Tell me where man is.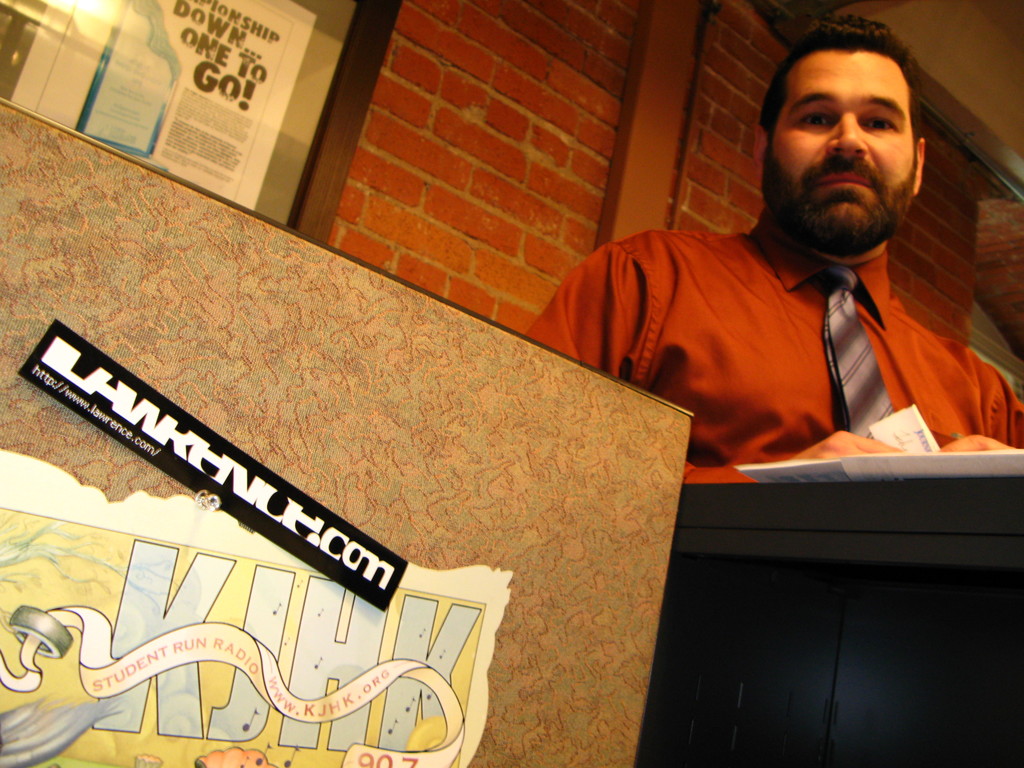
man is at detection(541, 40, 1023, 500).
